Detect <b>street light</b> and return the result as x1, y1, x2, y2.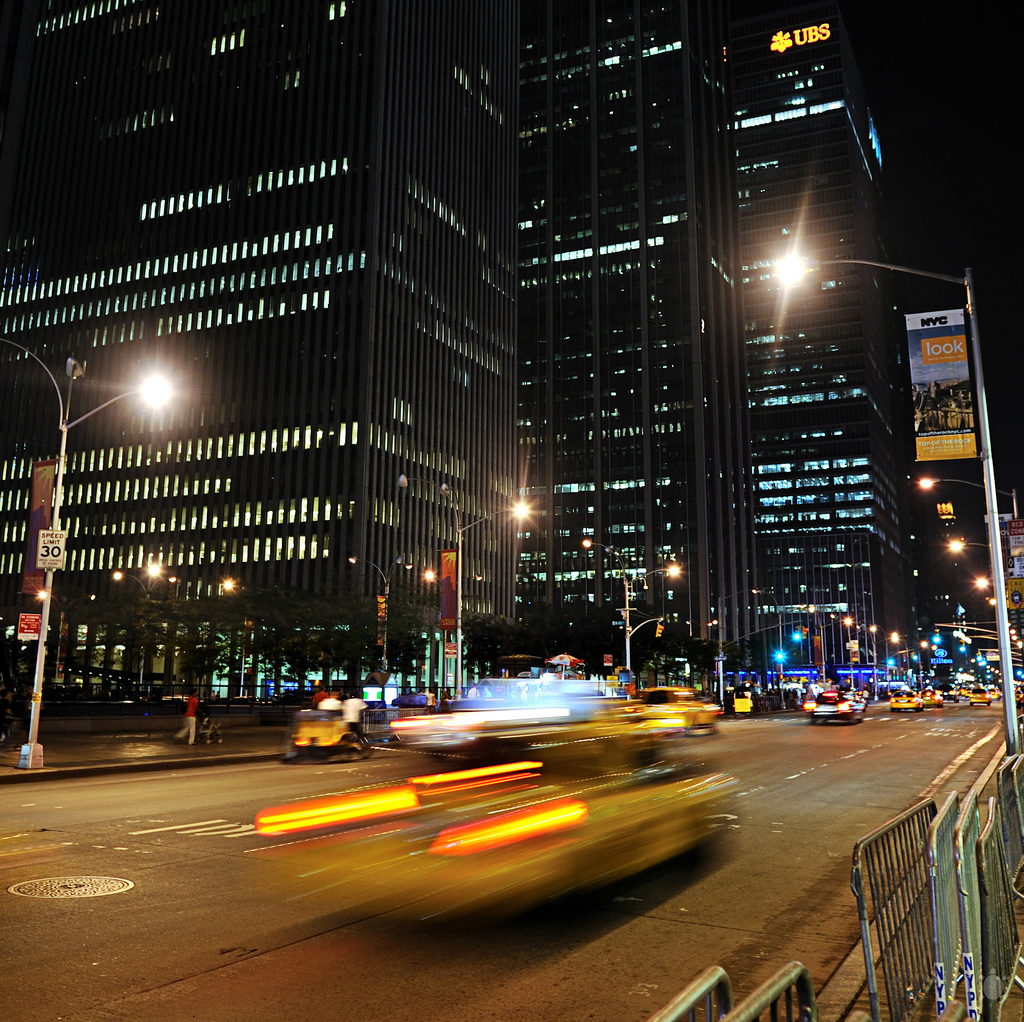
816, 614, 849, 685.
